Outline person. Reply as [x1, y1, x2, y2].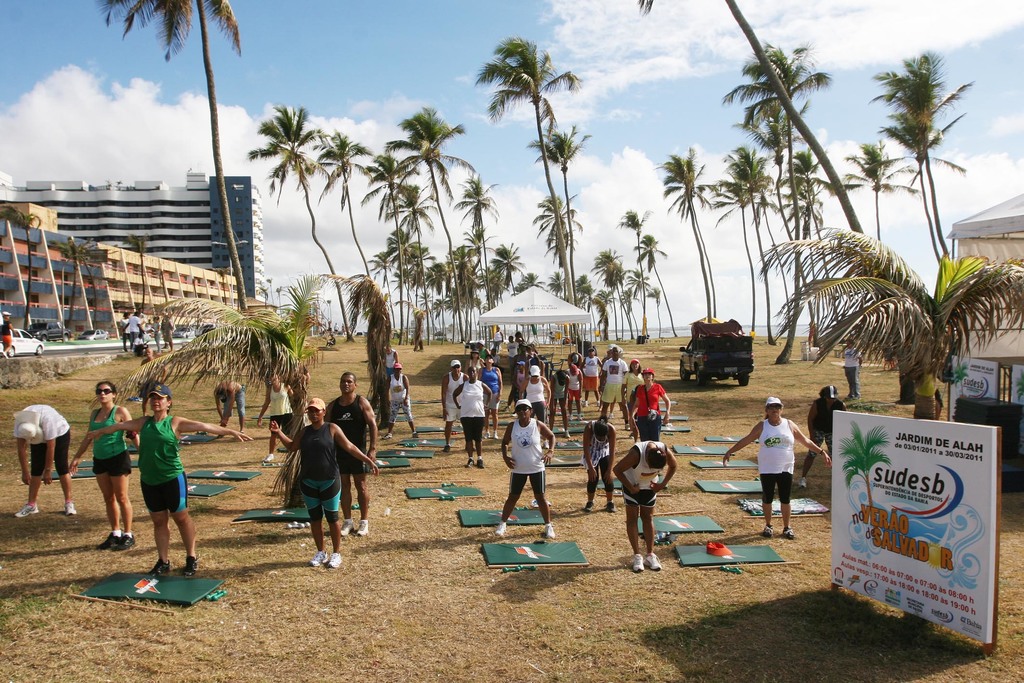
[495, 398, 562, 539].
